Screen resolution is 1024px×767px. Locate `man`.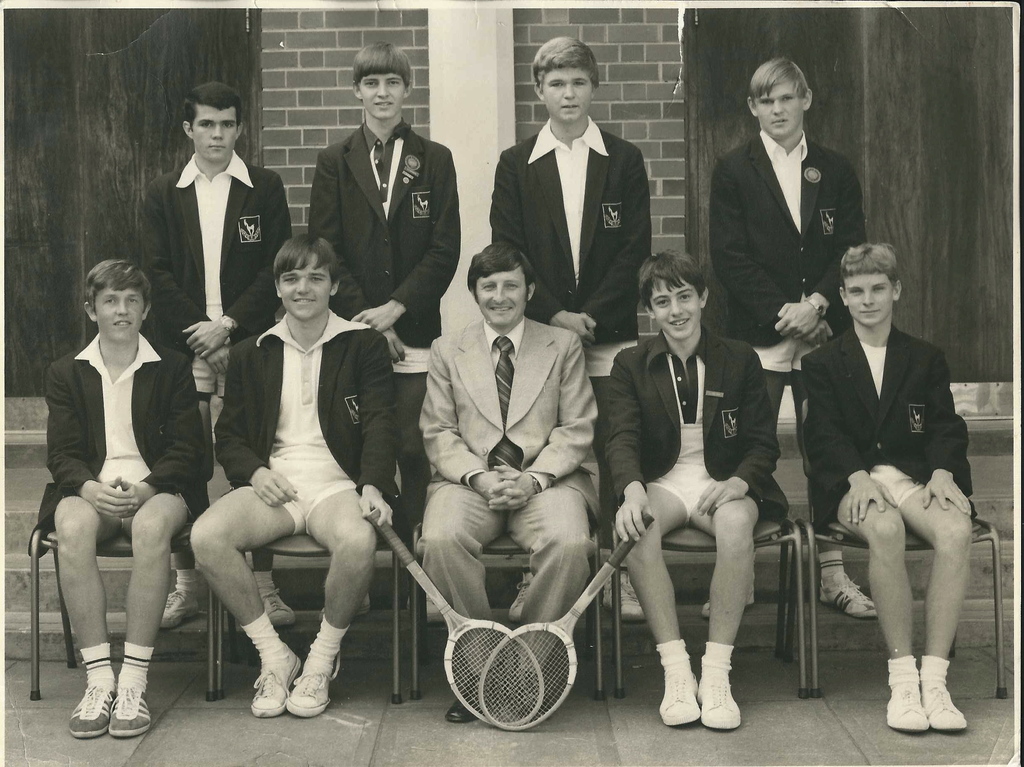
Rect(143, 83, 295, 631).
